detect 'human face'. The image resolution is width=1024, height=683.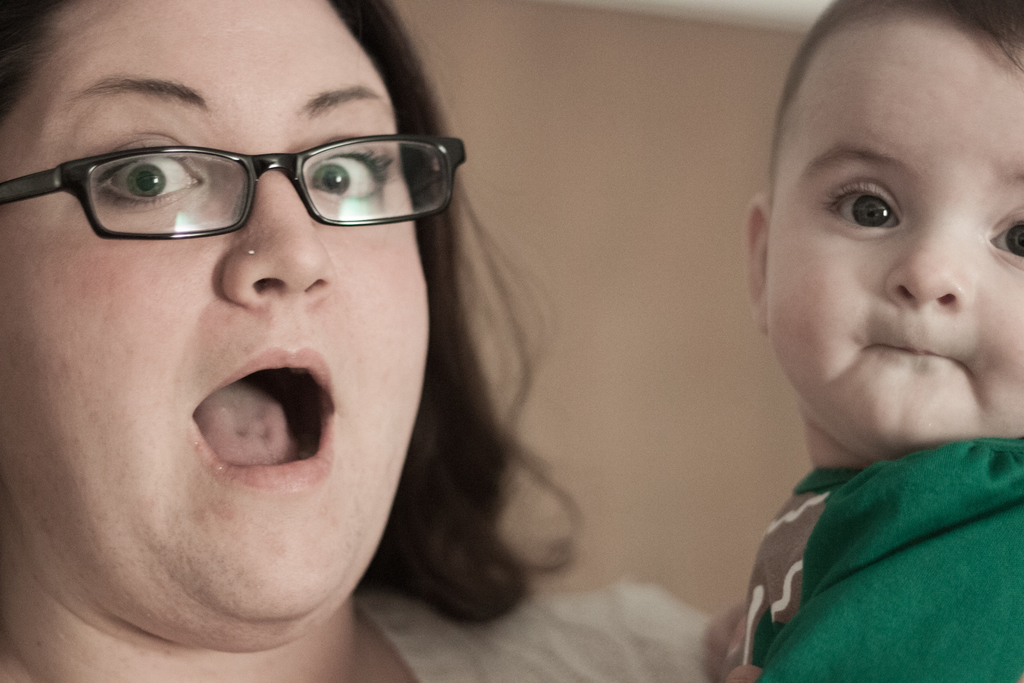
l=0, t=0, r=427, b=633.
